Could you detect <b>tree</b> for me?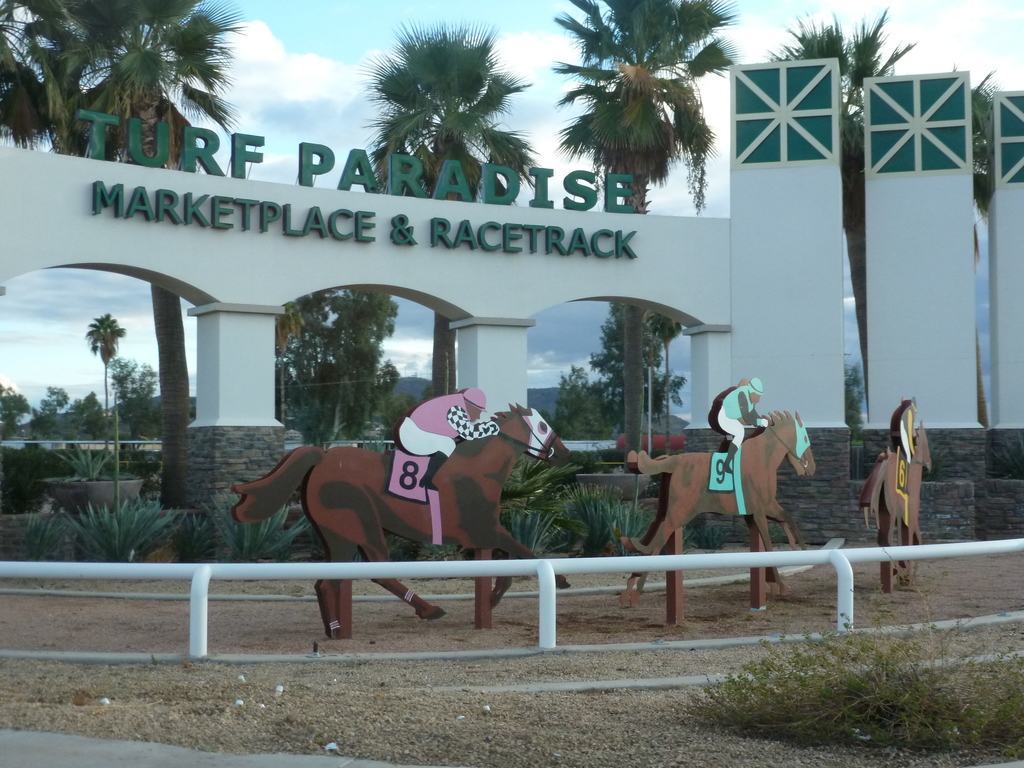
Detection result: 271,285,401,451.
